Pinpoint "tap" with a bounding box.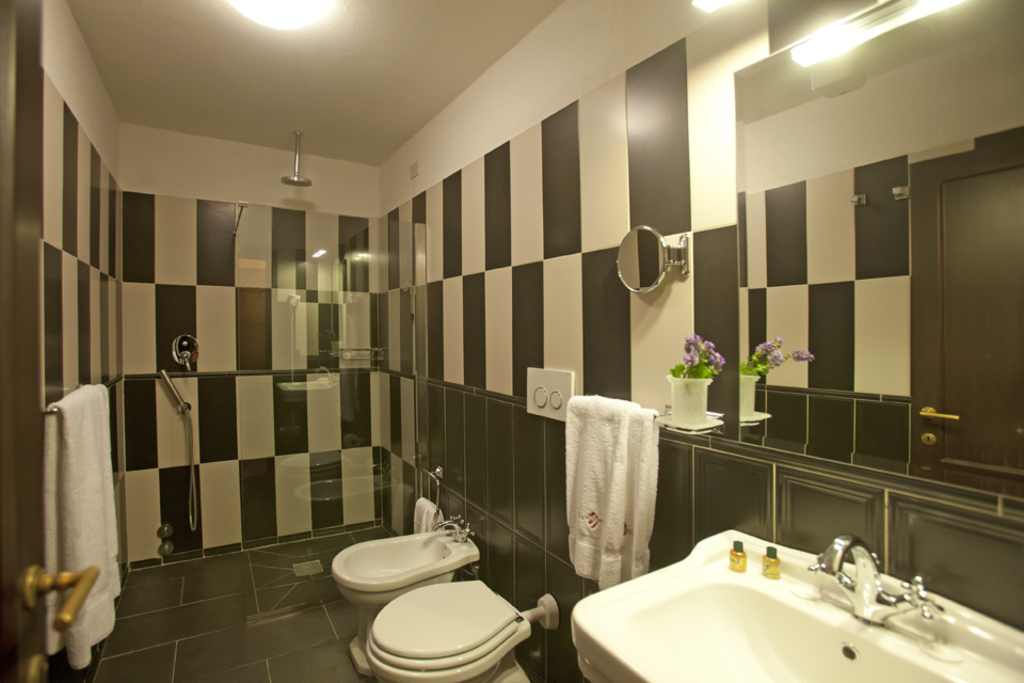
<bbox>432, 518, 466, 547</bbox>.
